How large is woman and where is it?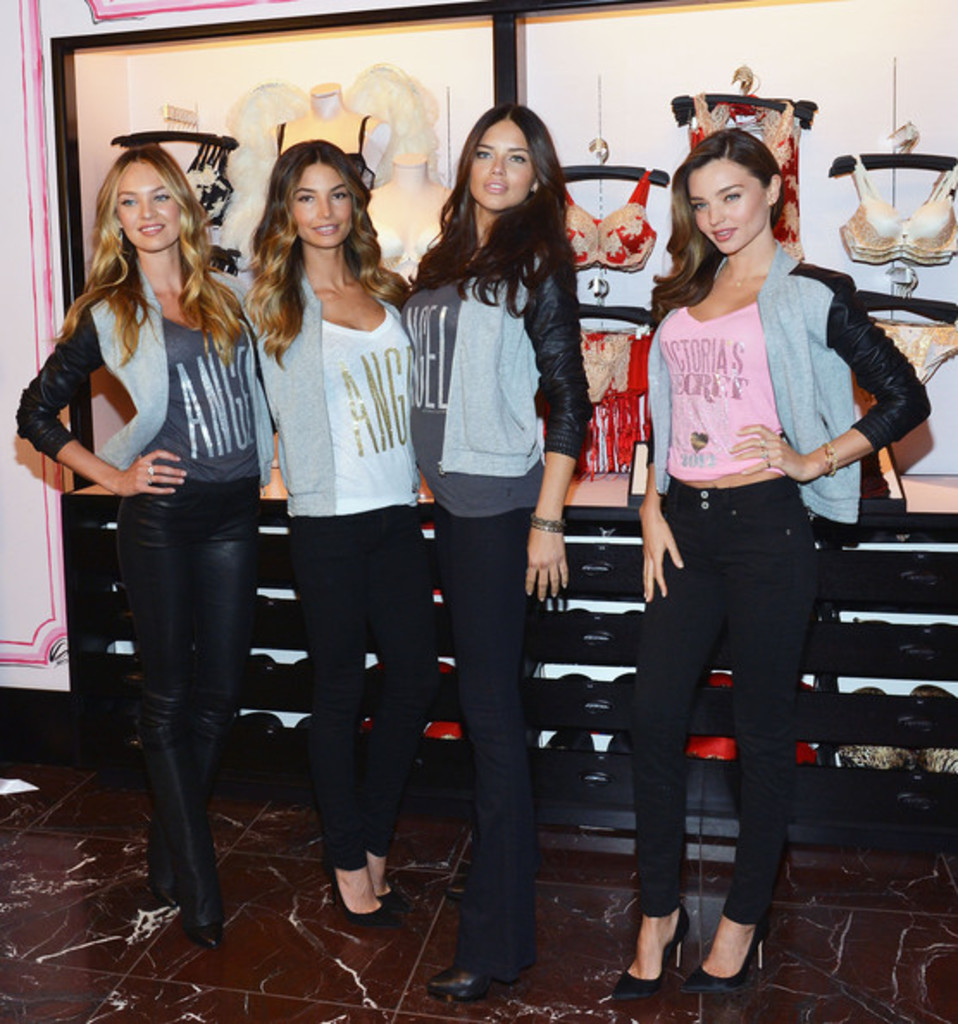
Bounding box: (x1=45, y1=122, x2=289, y2=931).
